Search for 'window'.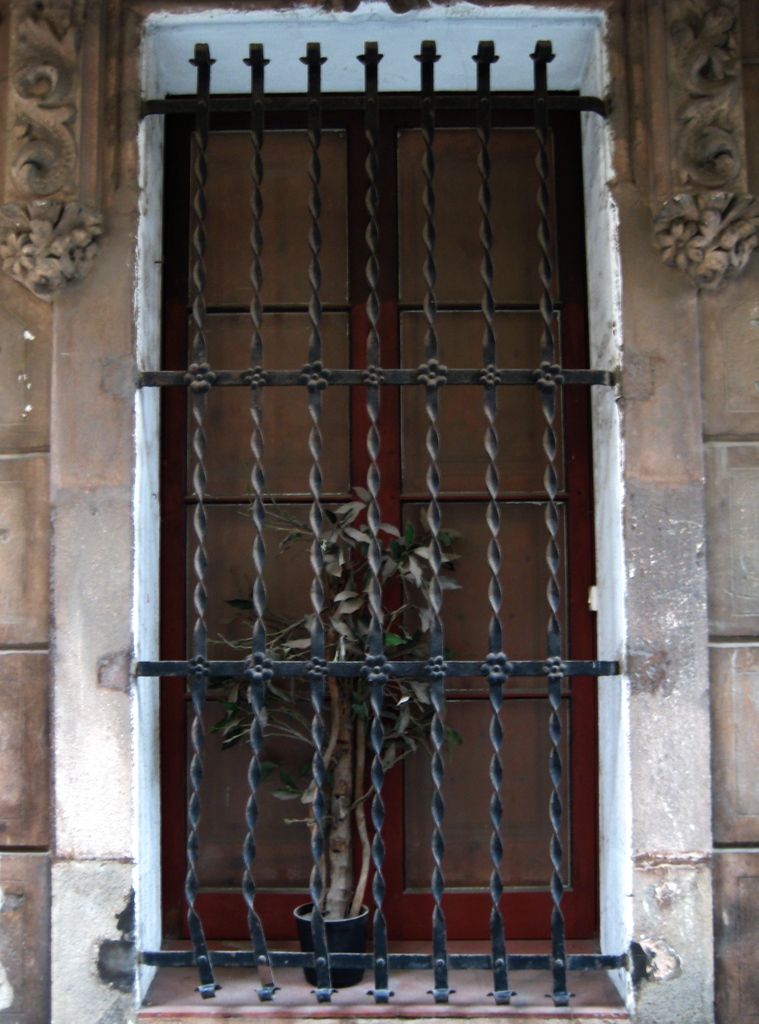
Found at 165:36:610:947.
